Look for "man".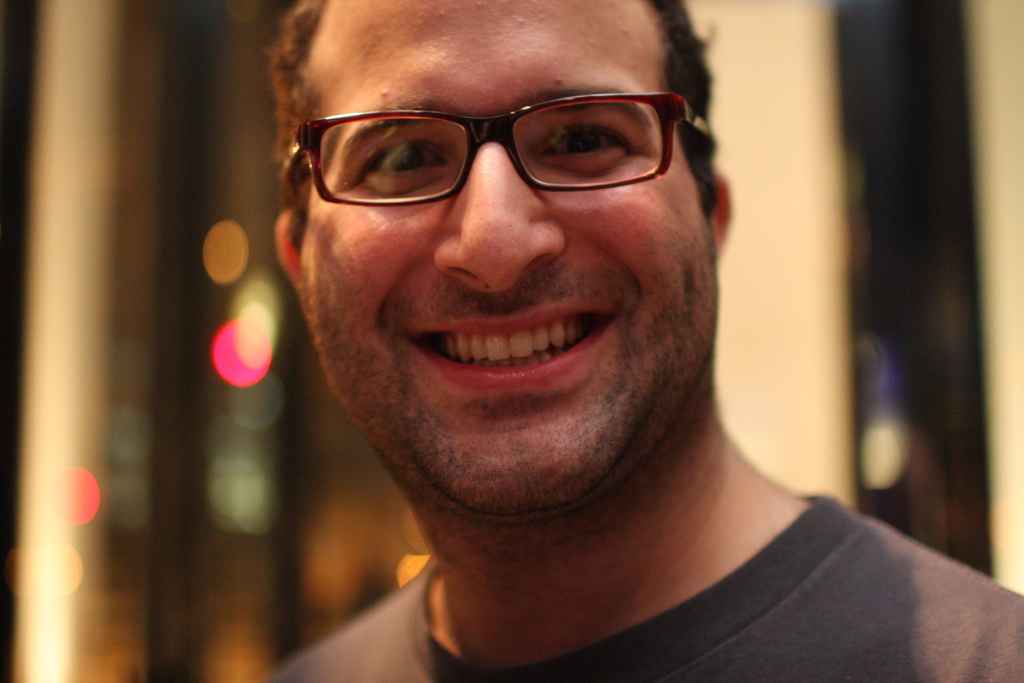
Found: [260, 0, 1023, 682].
